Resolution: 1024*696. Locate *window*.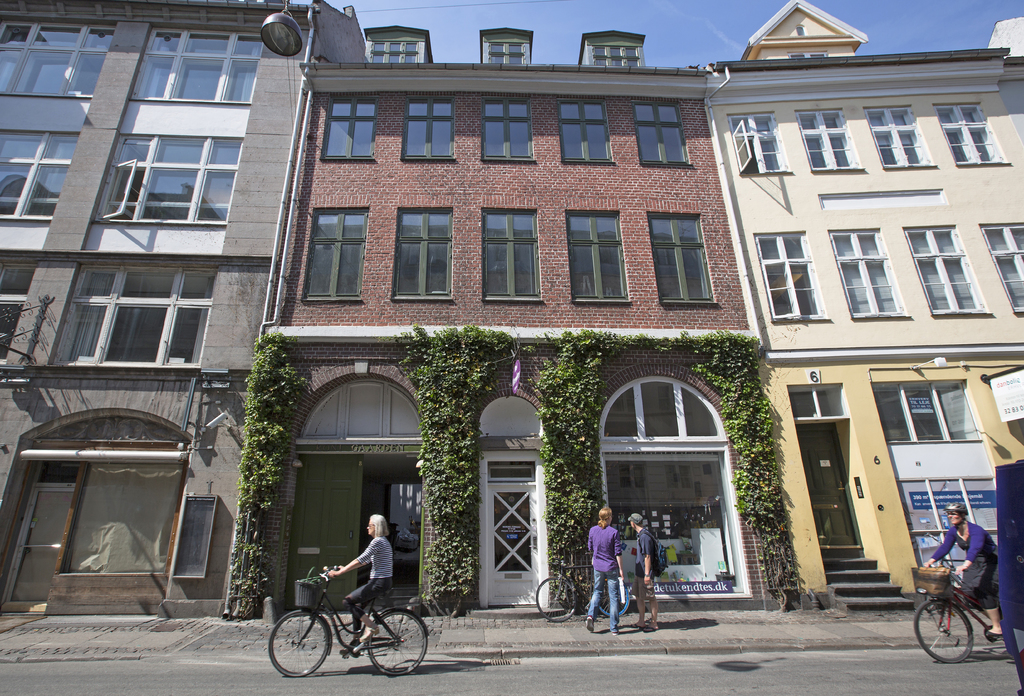
region(901, 221, 993, 319).
